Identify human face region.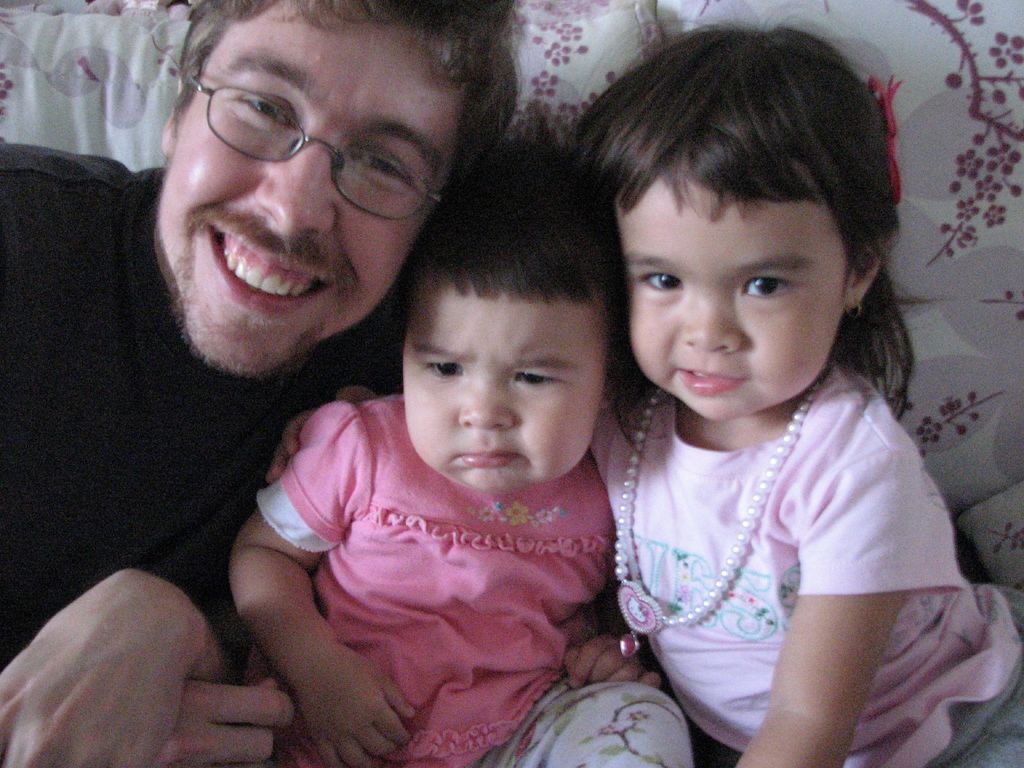
Region: 614:172:836:420.
